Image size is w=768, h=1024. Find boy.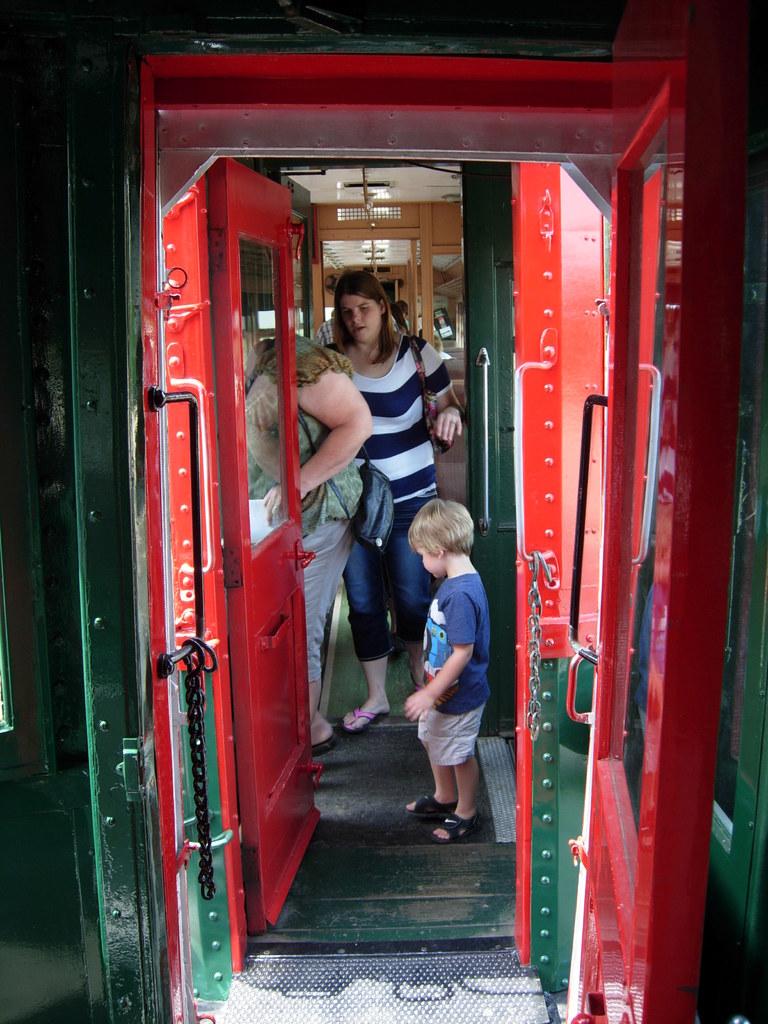
bbox(390, 482, 510, 866).
